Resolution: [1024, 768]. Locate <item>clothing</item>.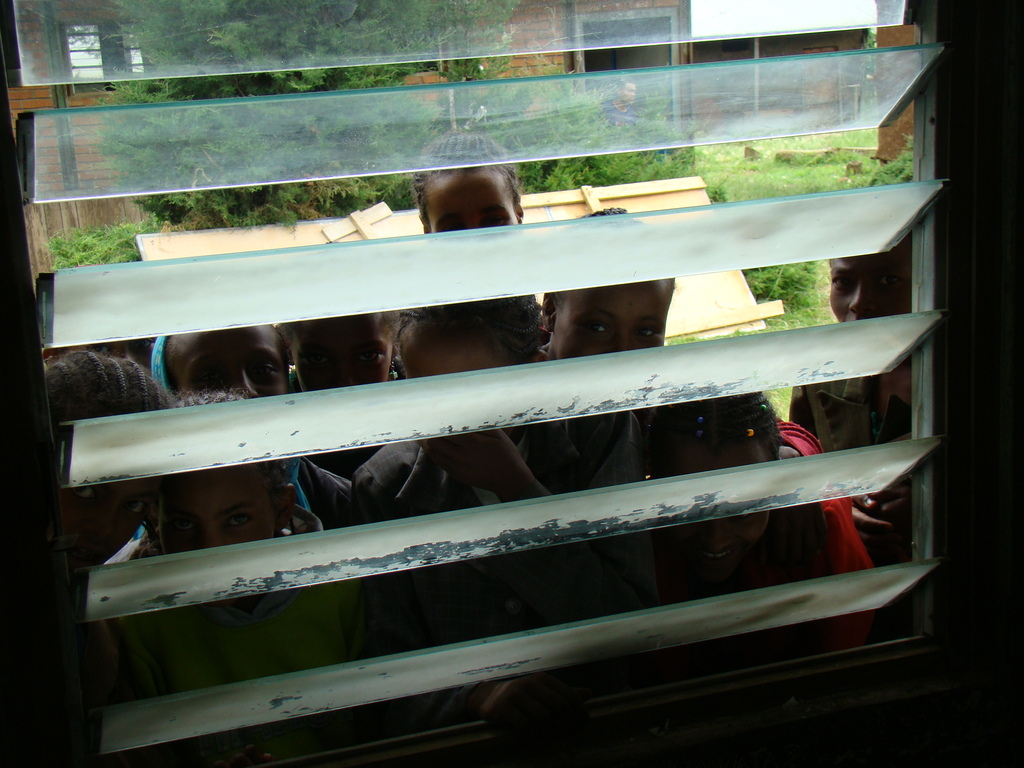
region(352, 433, 591, 712).
